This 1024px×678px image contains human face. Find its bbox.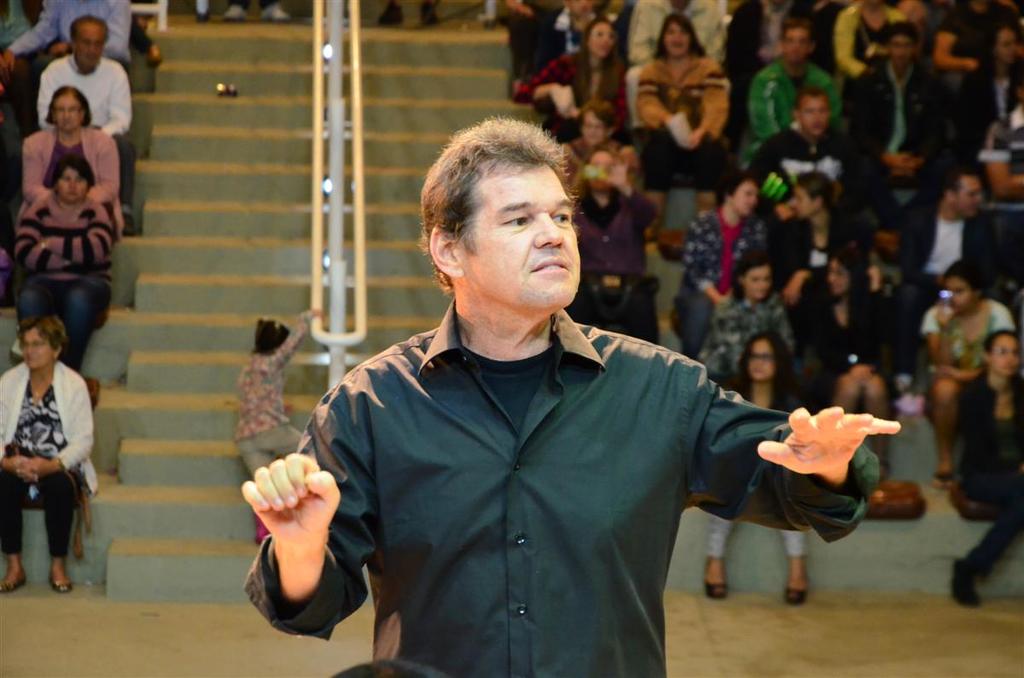
48 96 79 128.
